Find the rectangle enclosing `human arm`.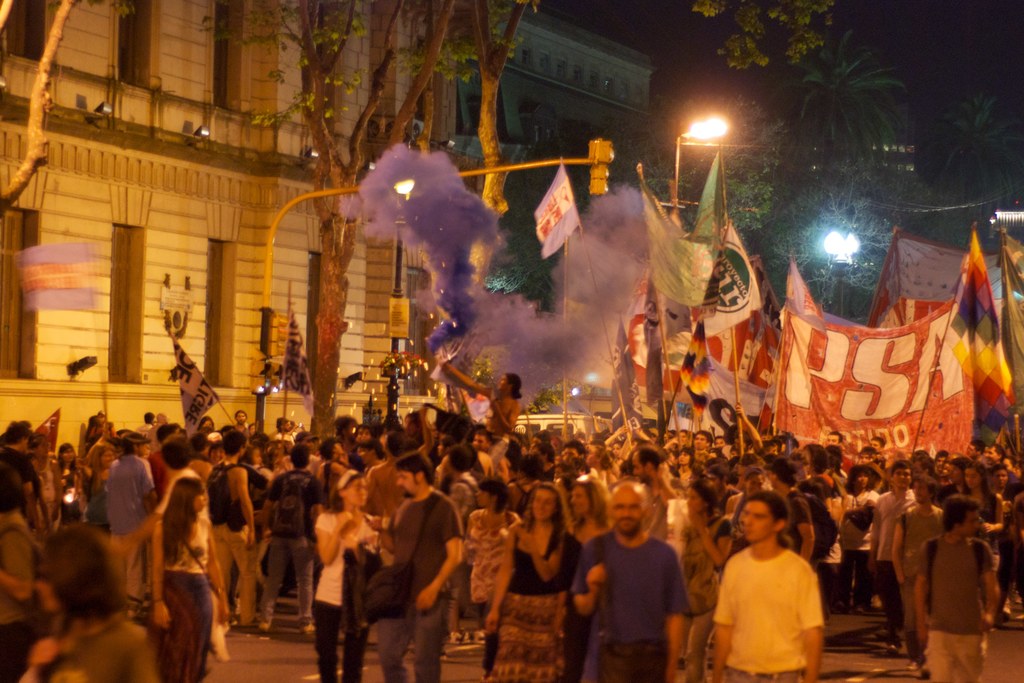
BBox(662, 554, 687, 682).
